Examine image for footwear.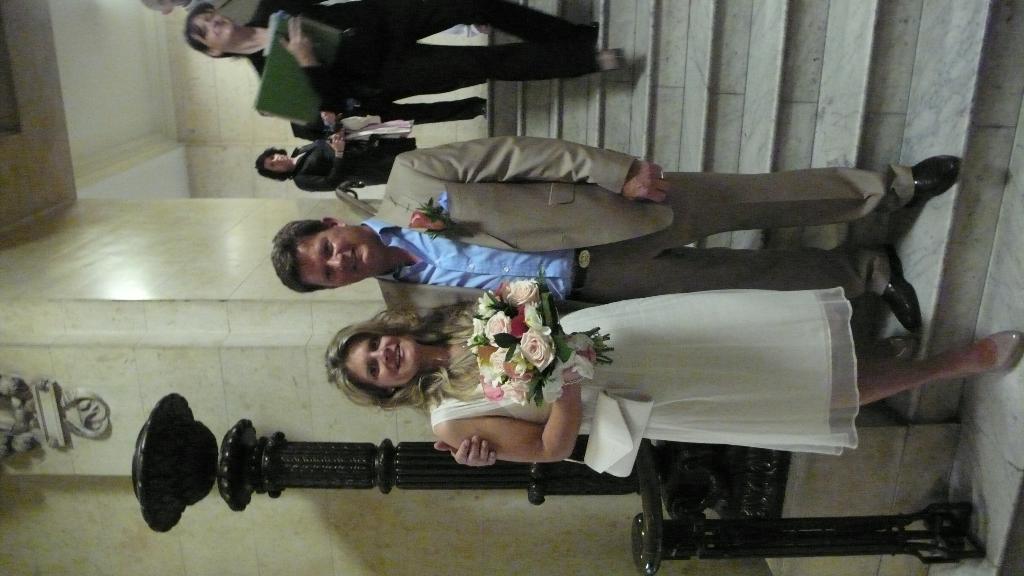
Examination result: 911/154/959/199.
